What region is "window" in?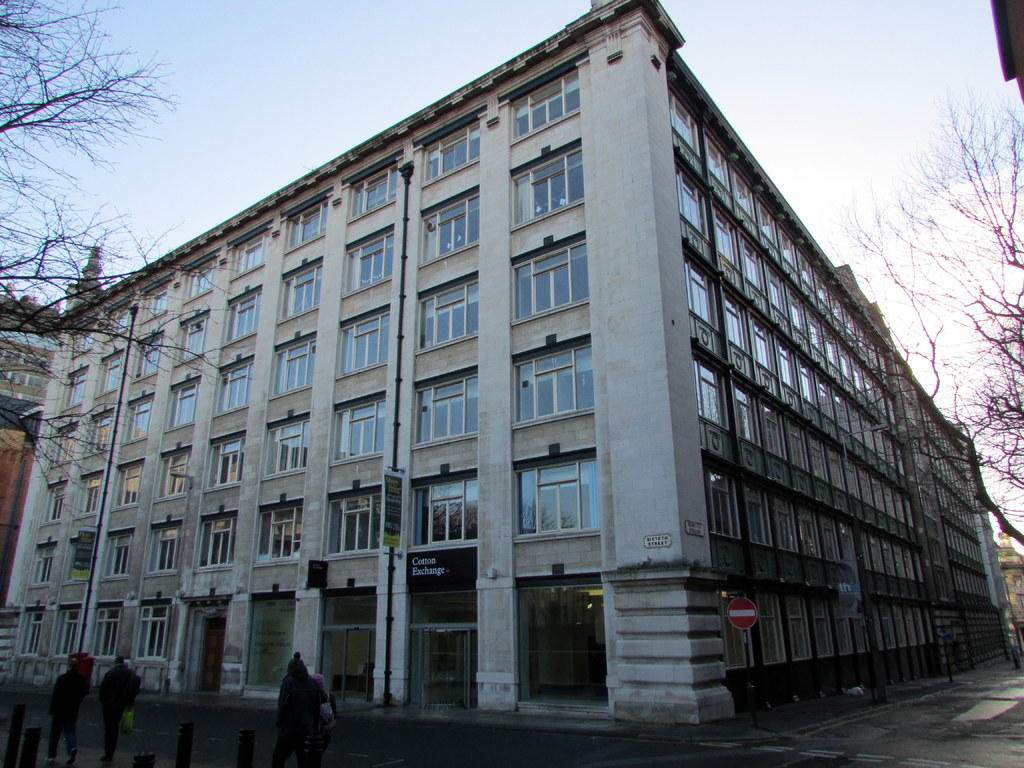
bbox=(725, 290, 750, 356).
